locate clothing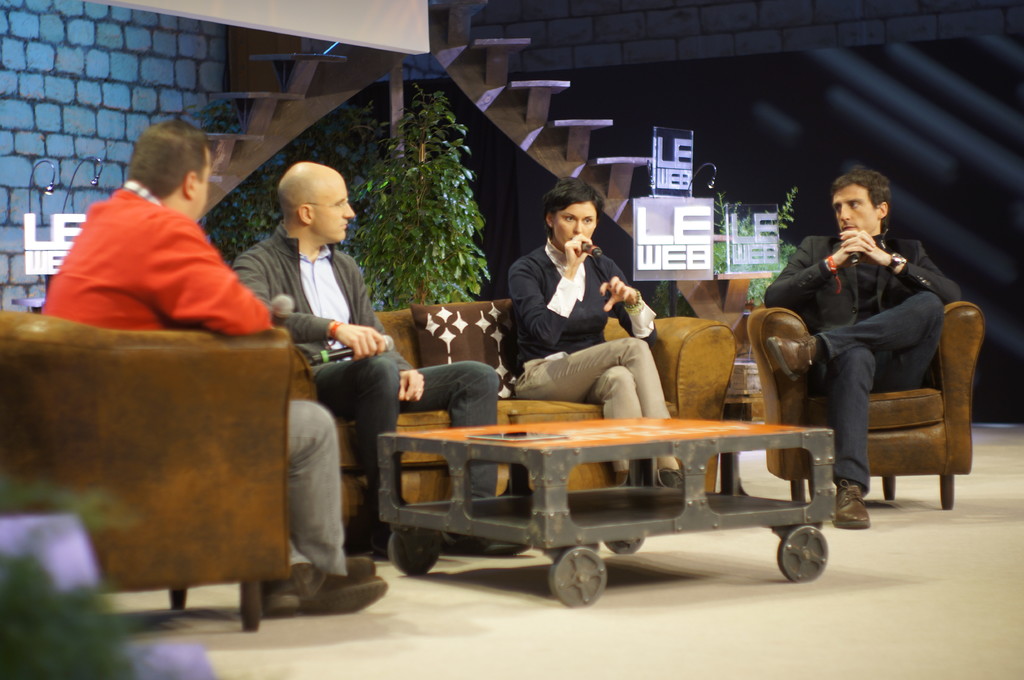
x1=43 y1=178 x2=350 y2=580
